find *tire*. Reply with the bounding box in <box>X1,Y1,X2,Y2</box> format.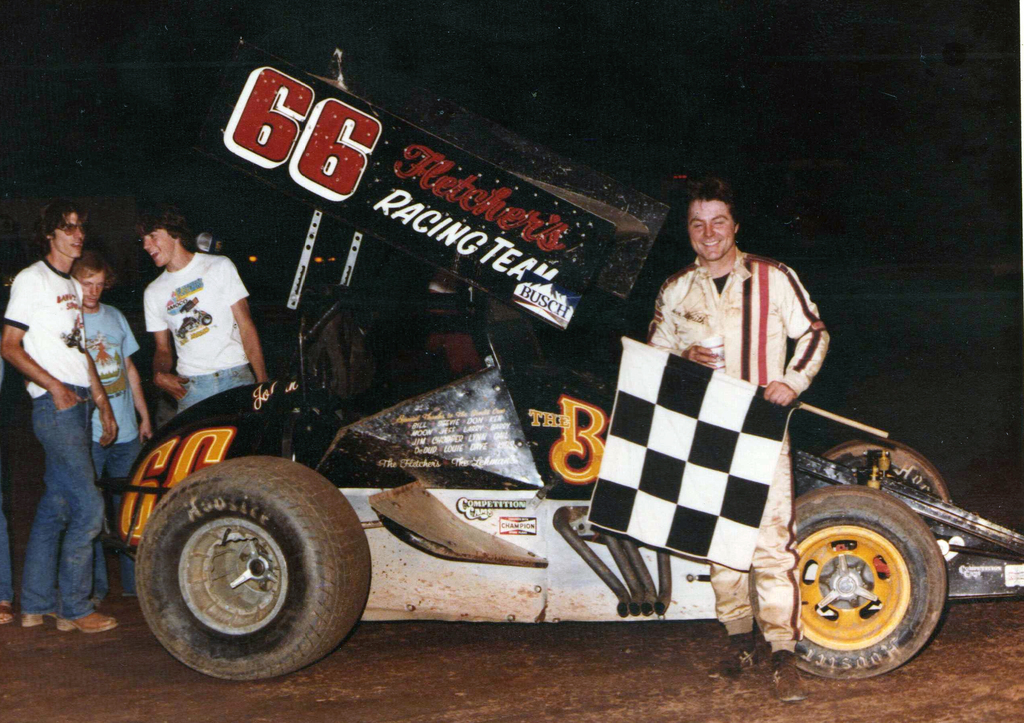
<box>749,485,947,676</box>.
